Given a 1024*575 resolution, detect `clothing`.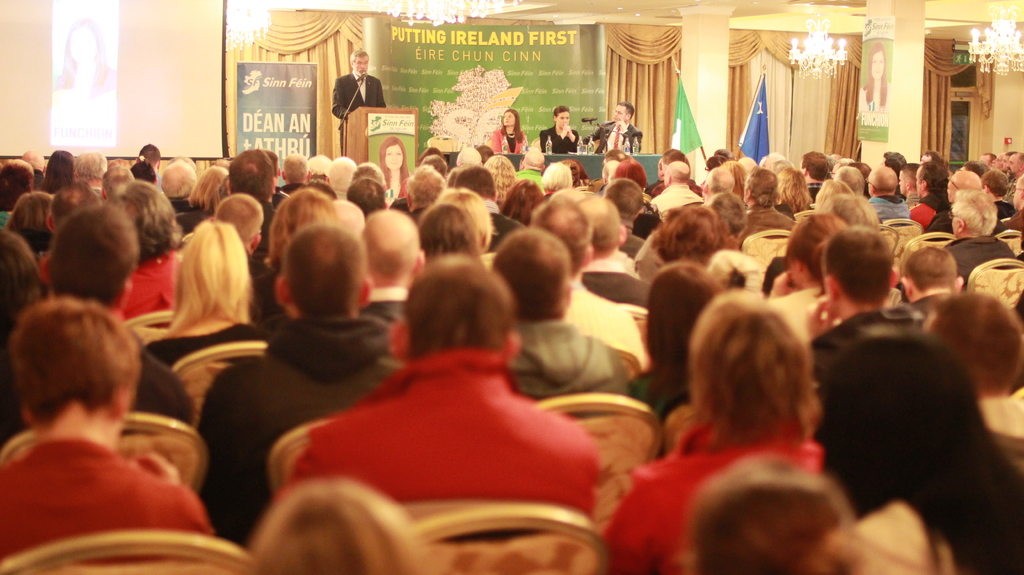
[806,179,821,204].
